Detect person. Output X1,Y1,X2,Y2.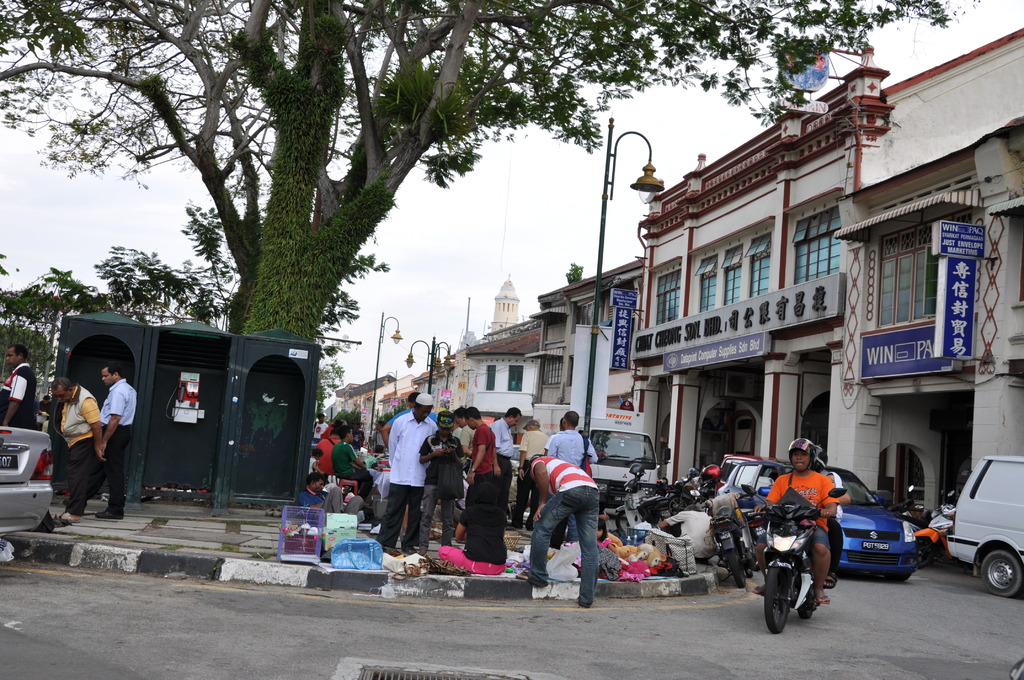
300,471,364,519.
